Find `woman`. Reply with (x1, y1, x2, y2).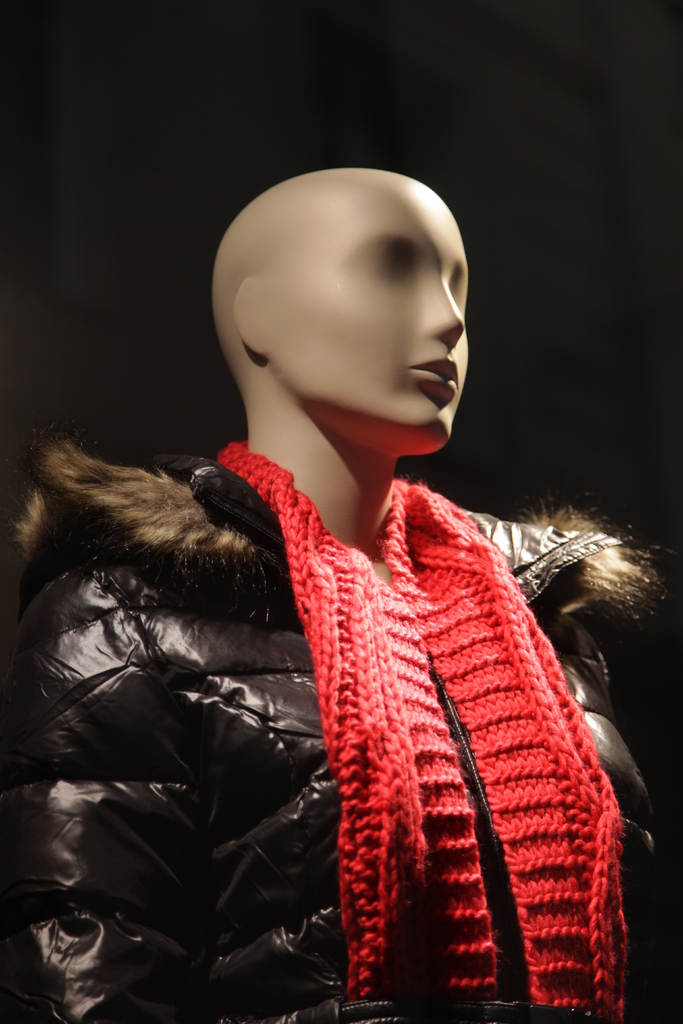
(17, 163, 623, 1005).
